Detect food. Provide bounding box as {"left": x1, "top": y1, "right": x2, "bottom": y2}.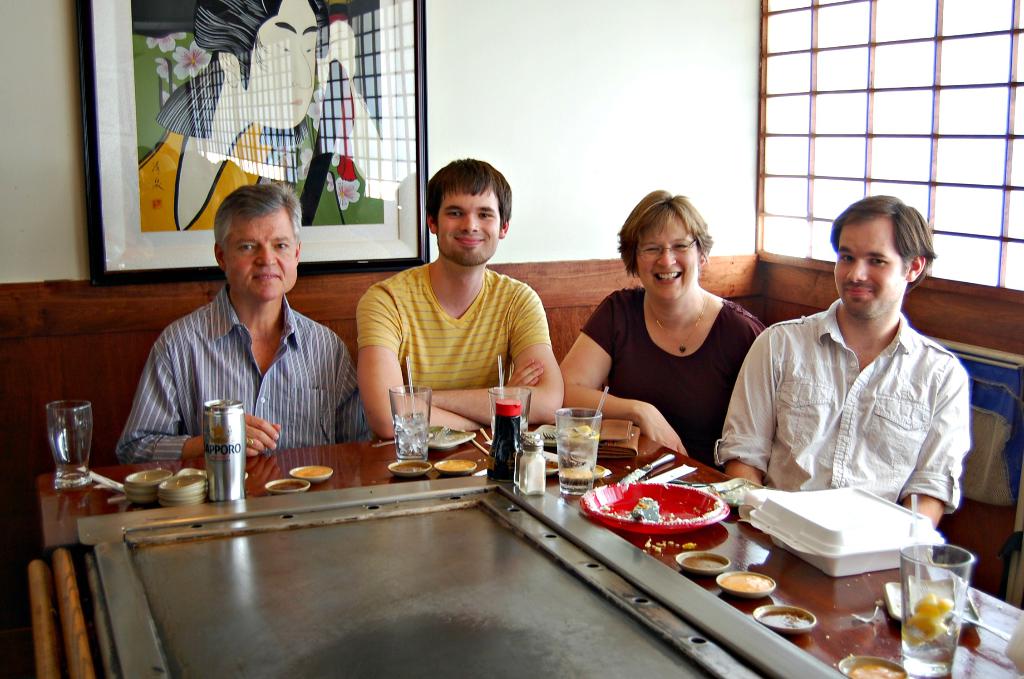
{"left": 546, "top": 450, "right": 562, "bottom": 470}.
